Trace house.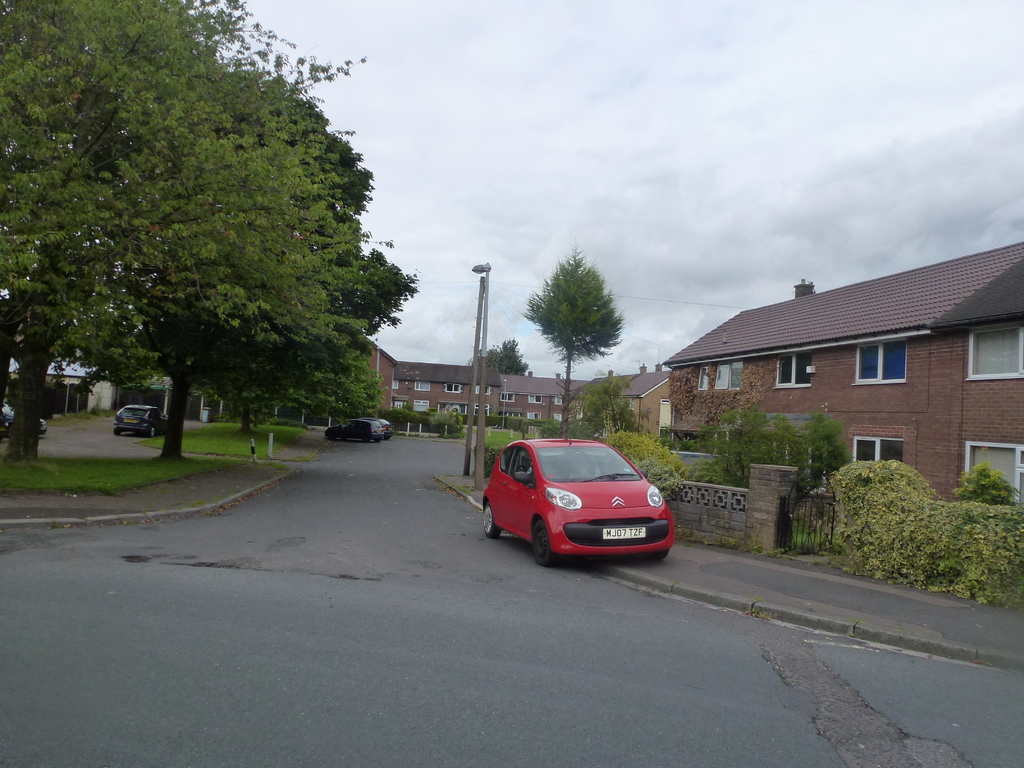
Traced to [x1=630, y1=241, x2=1011, y2=509].
